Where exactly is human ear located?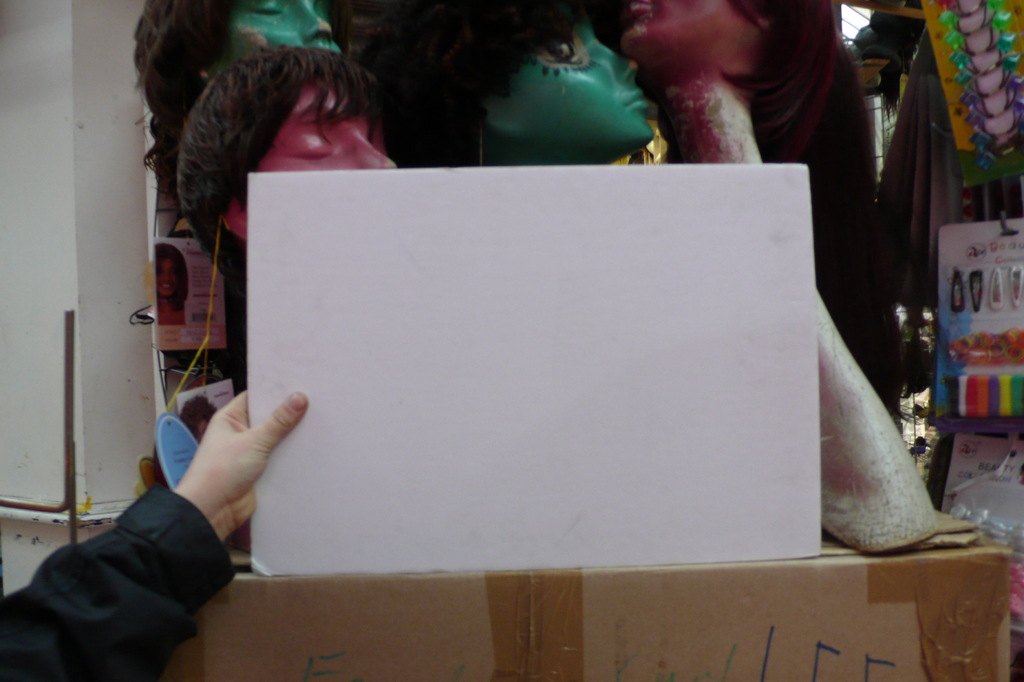
Its bounding box is [222, 202, 248, 241].
